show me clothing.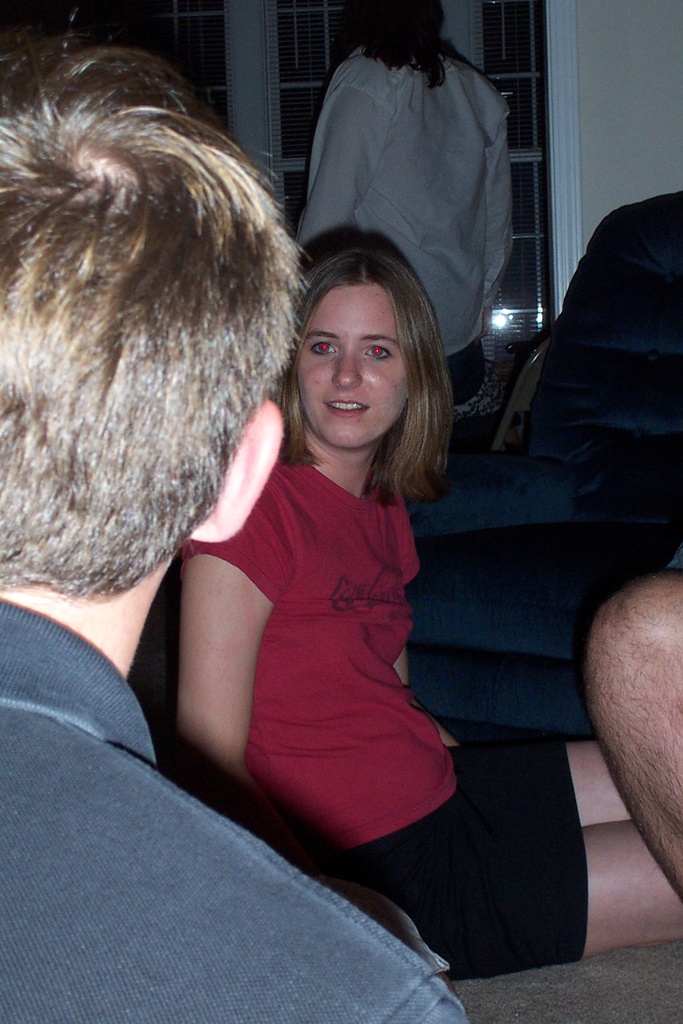
clothing is here: crop(294, 46, 516, 408).
